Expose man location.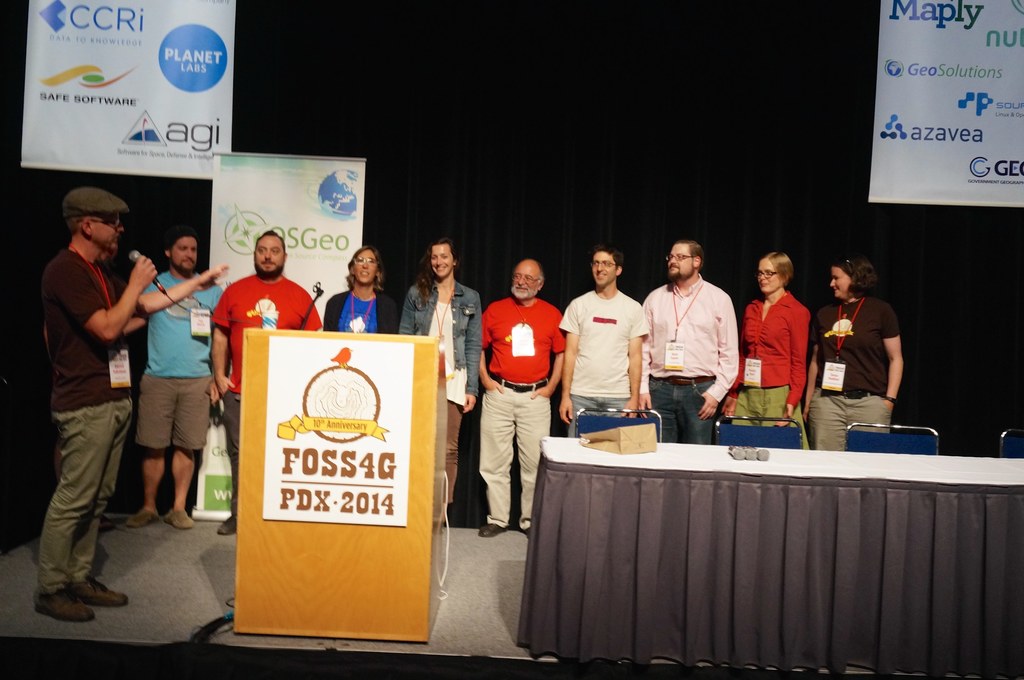
Exposed at <region>638, 236, 733, 447</region>.
